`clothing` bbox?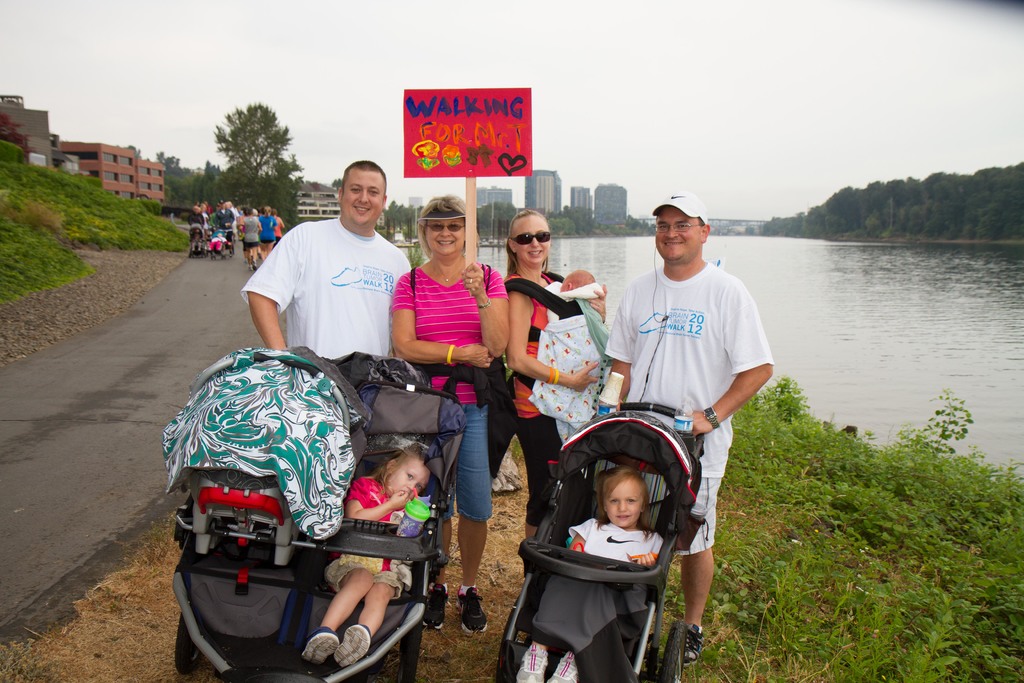
(324,477,421,598)
